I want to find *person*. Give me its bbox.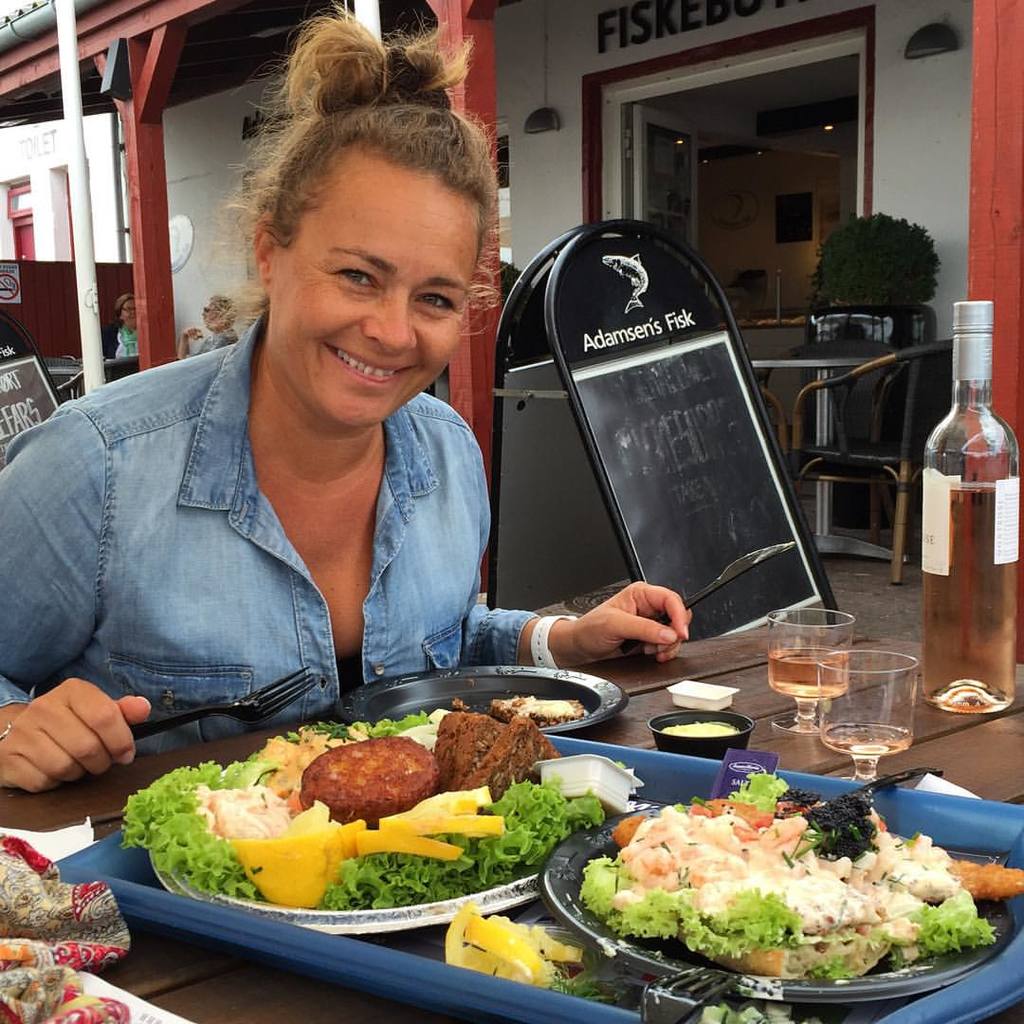
l=40, t=93, r=553, b=807.
